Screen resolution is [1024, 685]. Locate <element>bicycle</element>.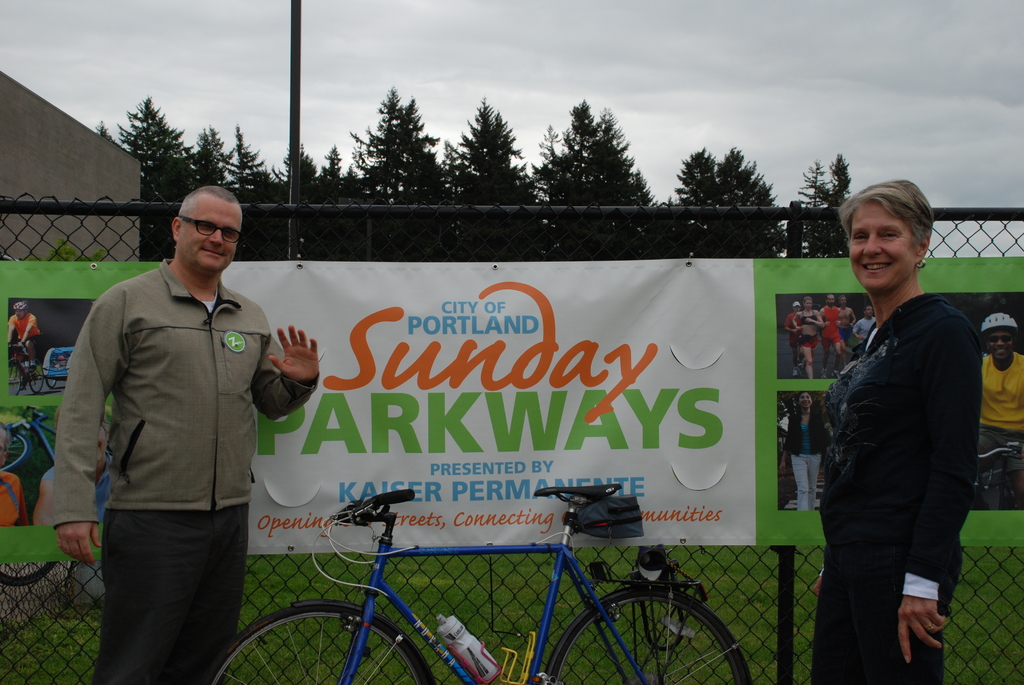
region(7, 341, 45, 396).
